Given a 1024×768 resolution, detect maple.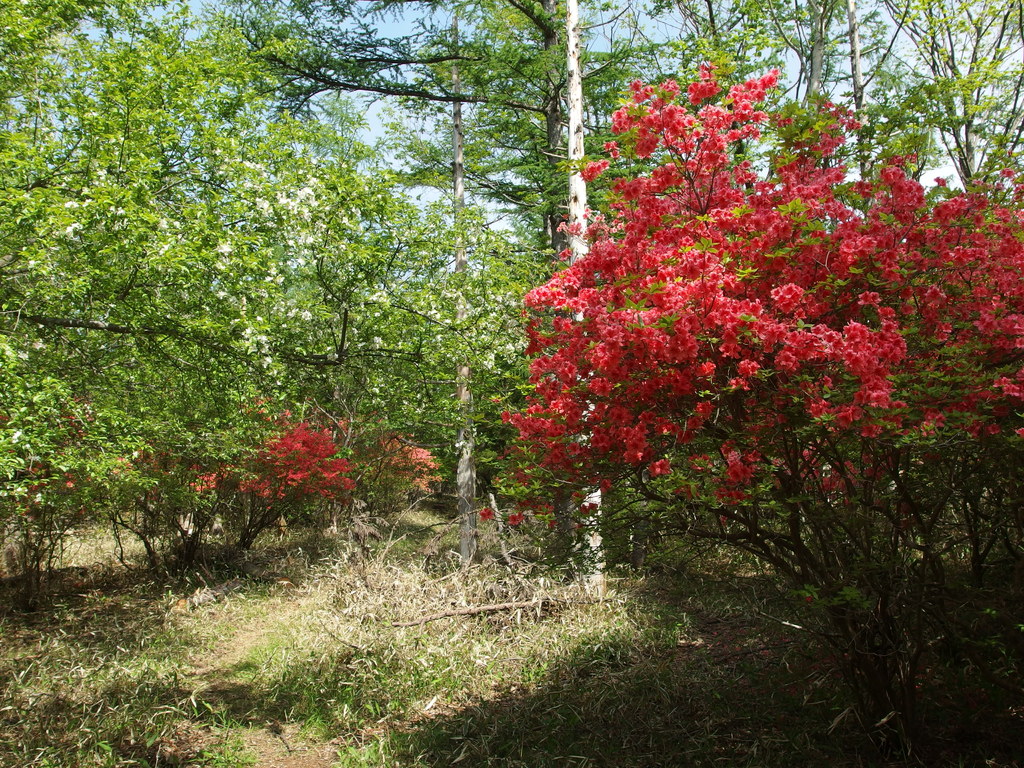
locate(7, 0, 417, 625).
